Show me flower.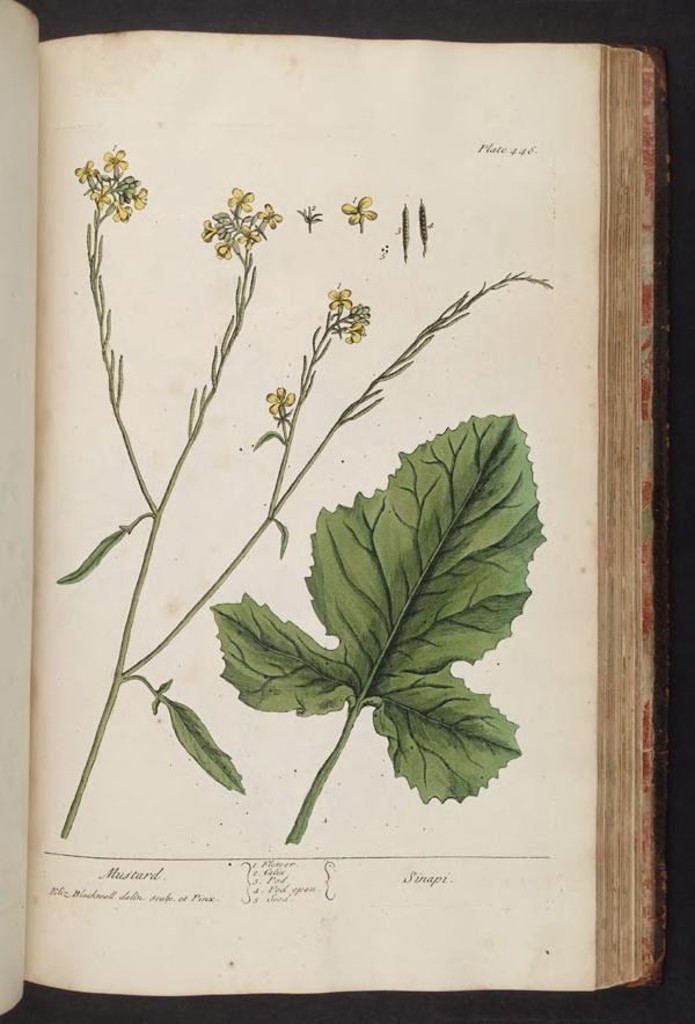
flower is here: pyautogui.locateOnScreen(338, 322, 359, 342).
